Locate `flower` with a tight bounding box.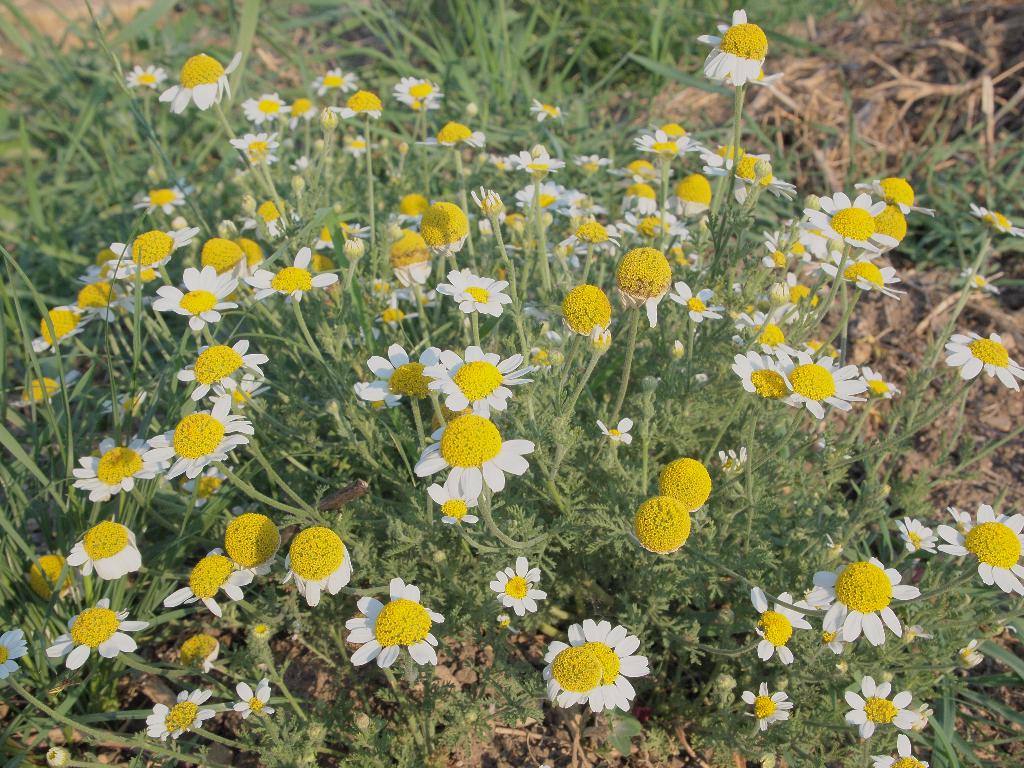
[596,419,633,444].
